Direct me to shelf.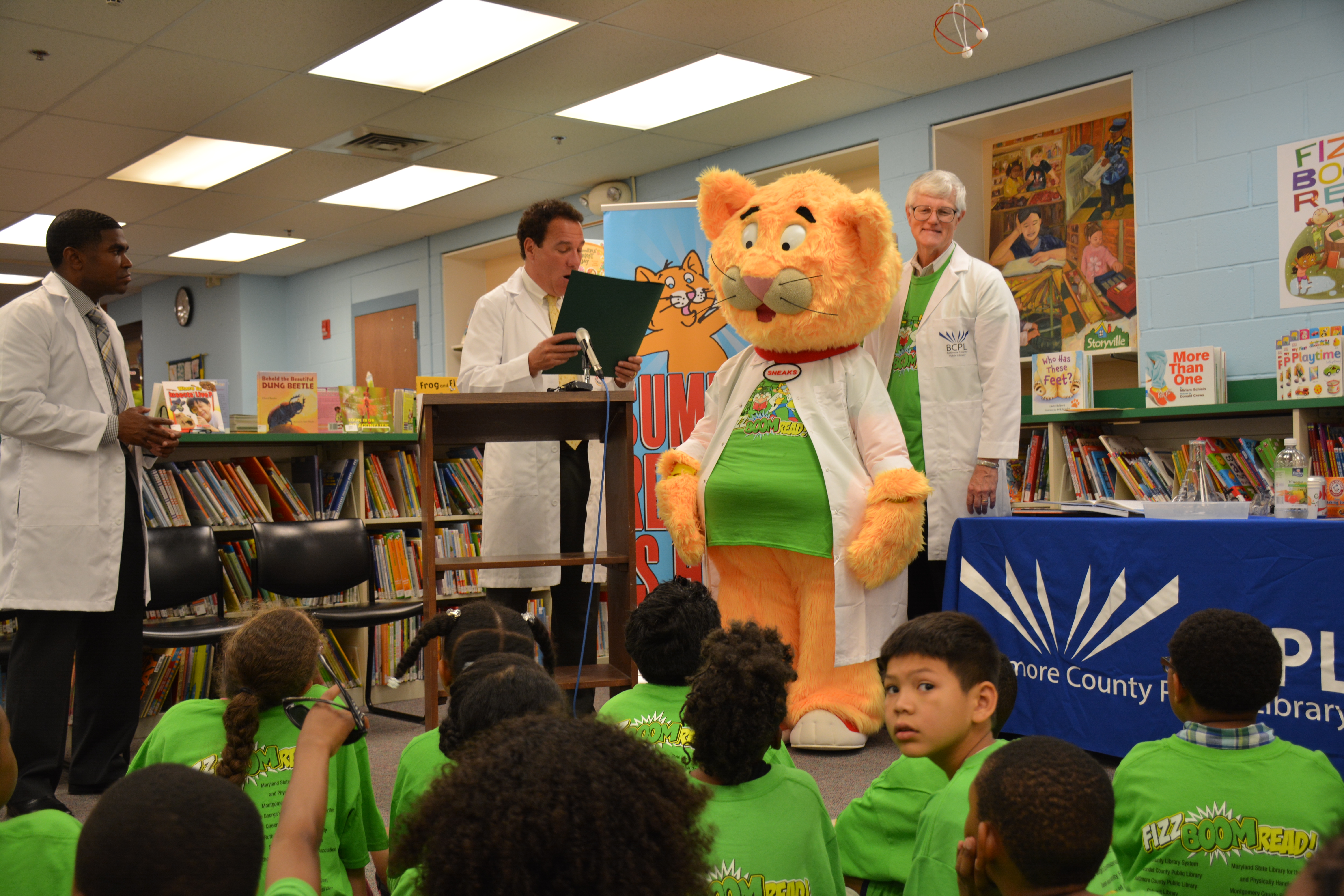
Direction: 28 138 84 162.
